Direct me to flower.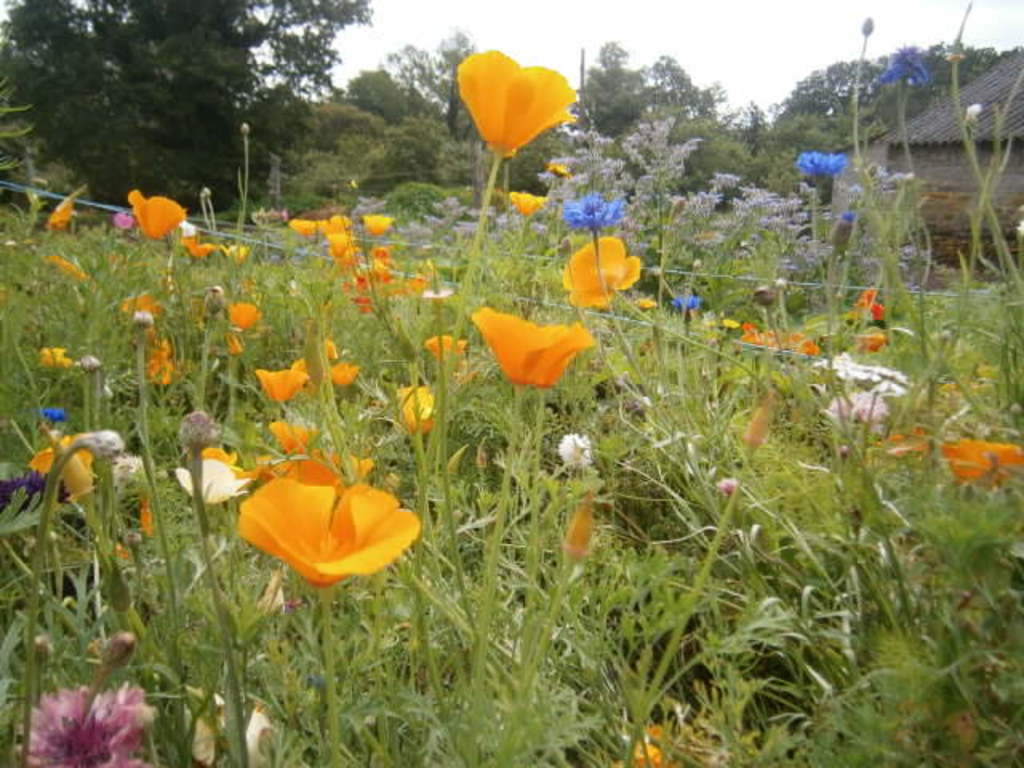
Direction: box(563, 230, 643, 309).
